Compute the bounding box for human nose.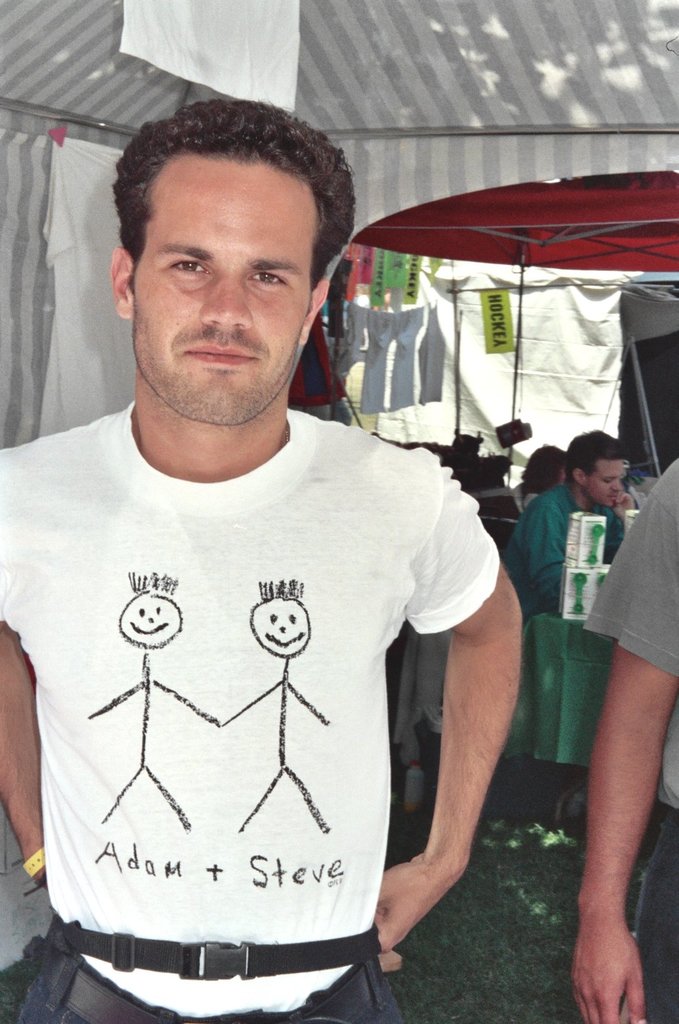
{"left": 182, "top": 259, "right": 252, "bottom": 329}.
